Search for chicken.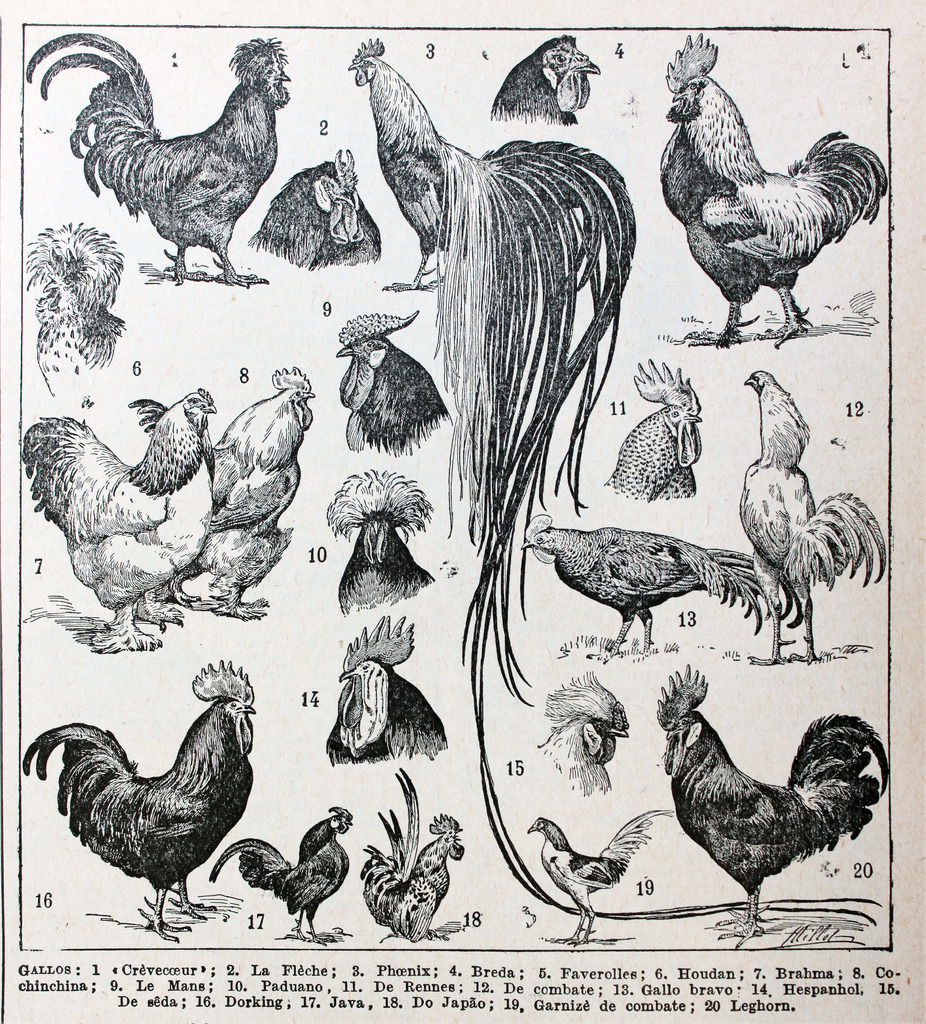
Found at [345, 36, 887, 930].
